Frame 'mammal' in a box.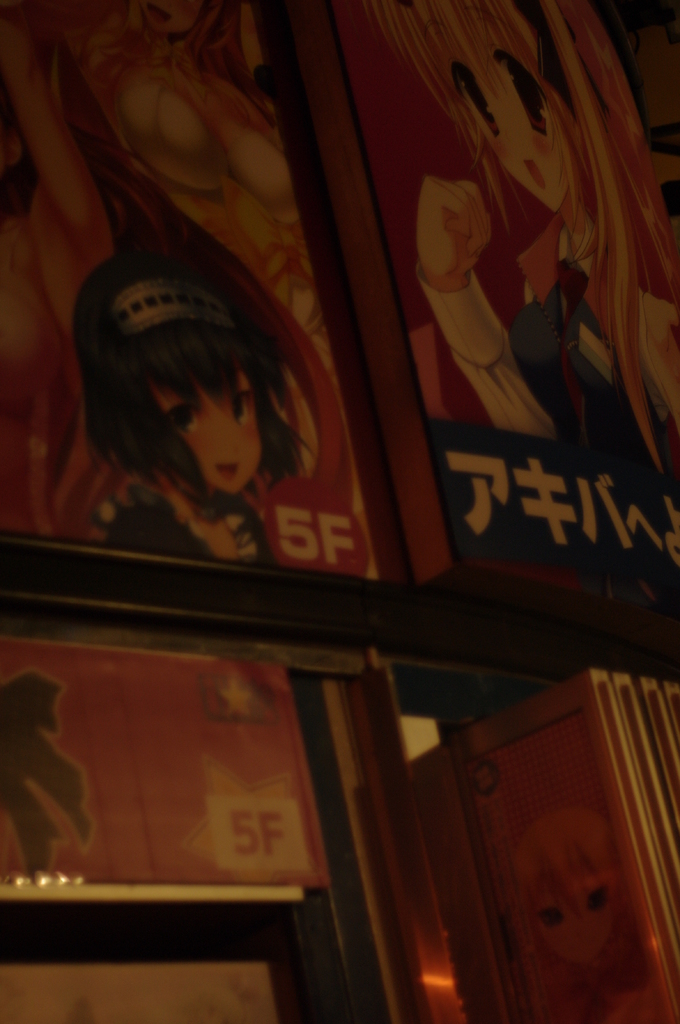
select_region(69, 244, 313, 566).
